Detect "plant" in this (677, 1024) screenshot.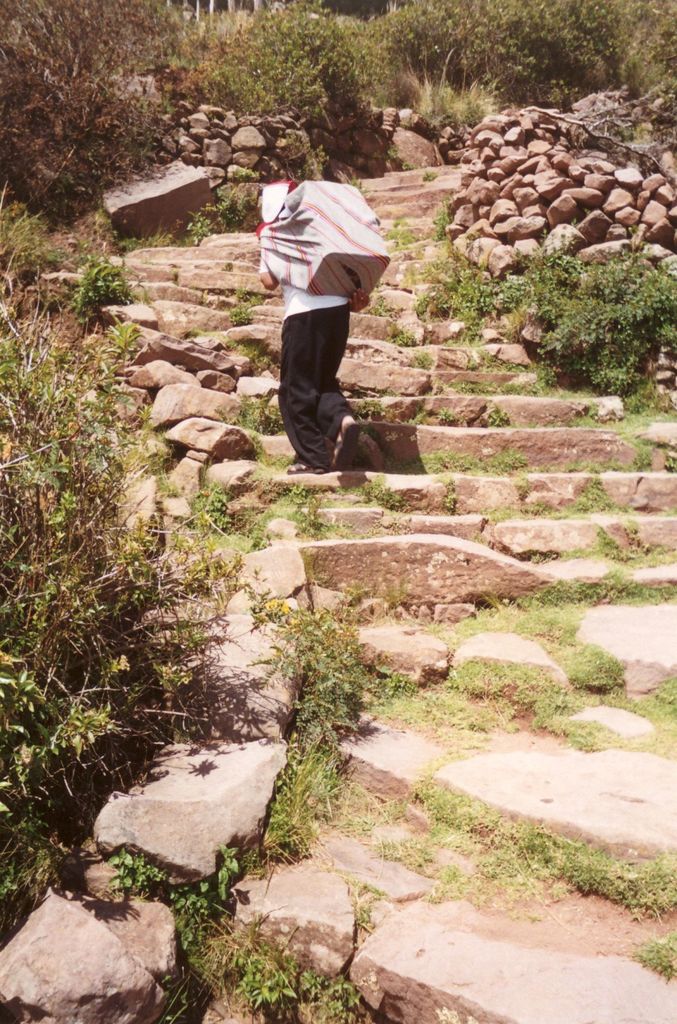
Detection: crop(628, 921, 676, 980).
